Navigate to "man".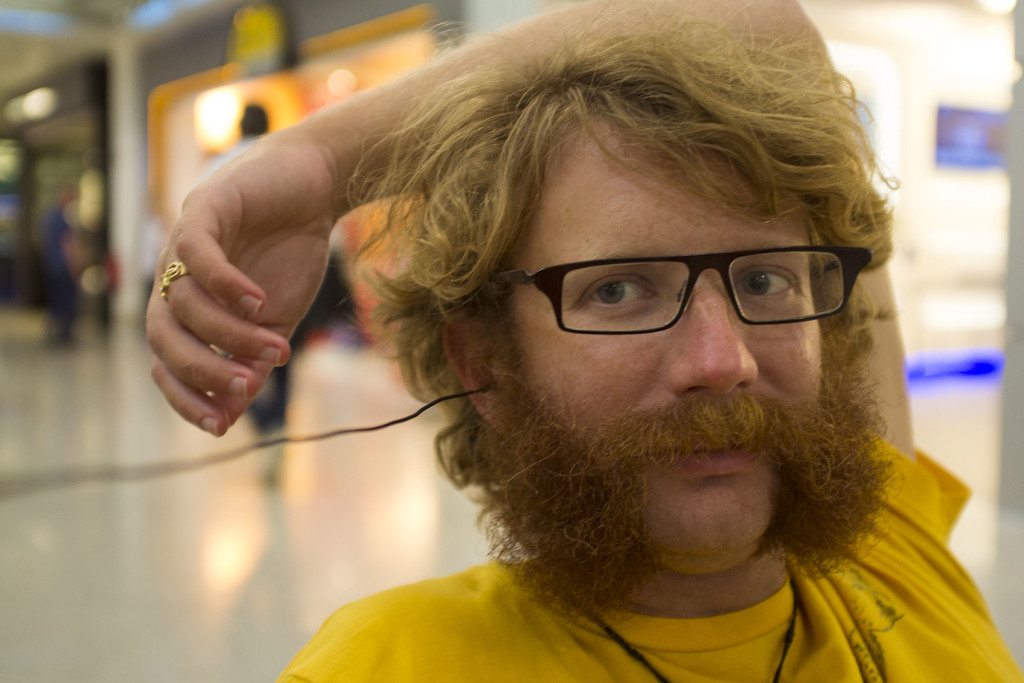
Navigation target: 131,30,1001,668.
